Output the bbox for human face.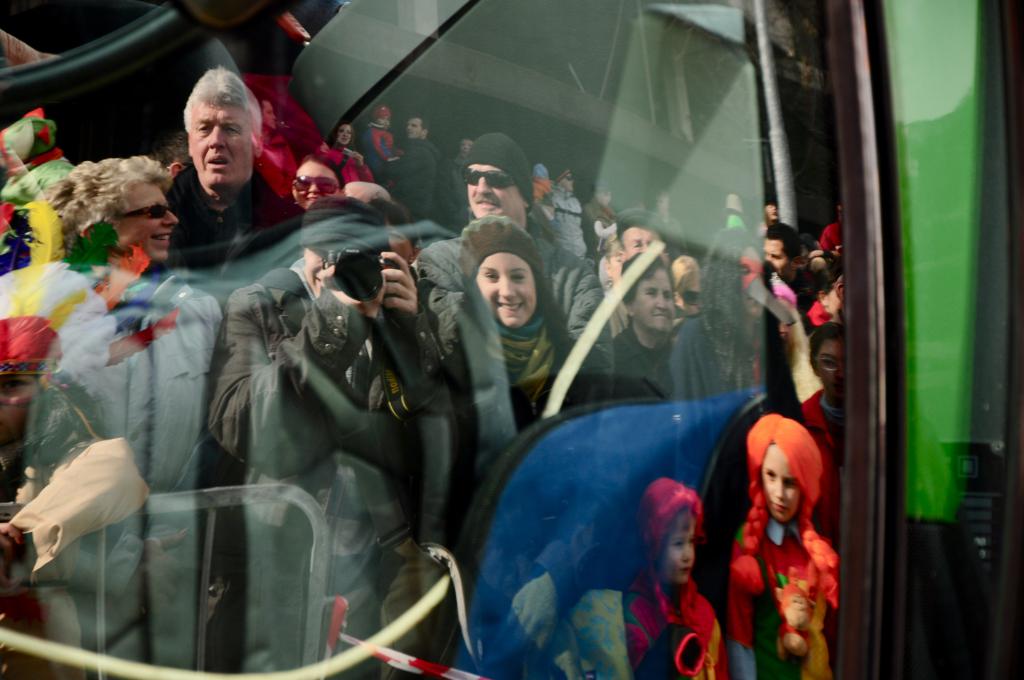
[630,277,672,331].
